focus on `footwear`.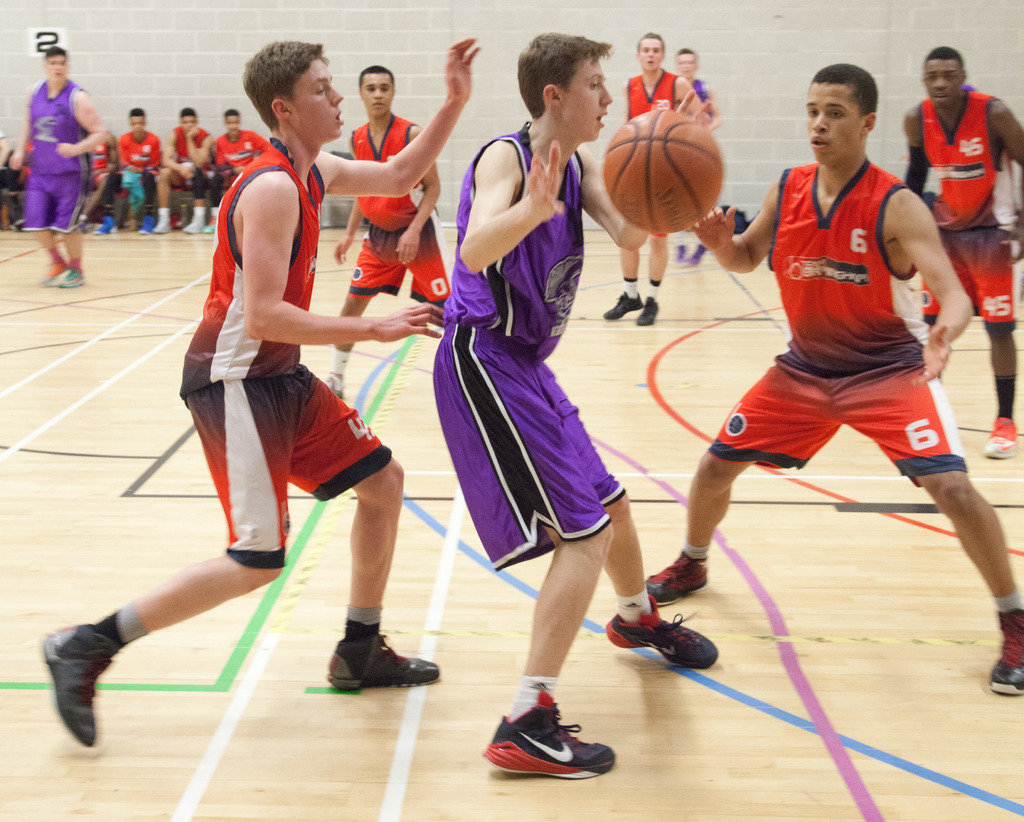
Focused at 468, 698, 610, 794.
